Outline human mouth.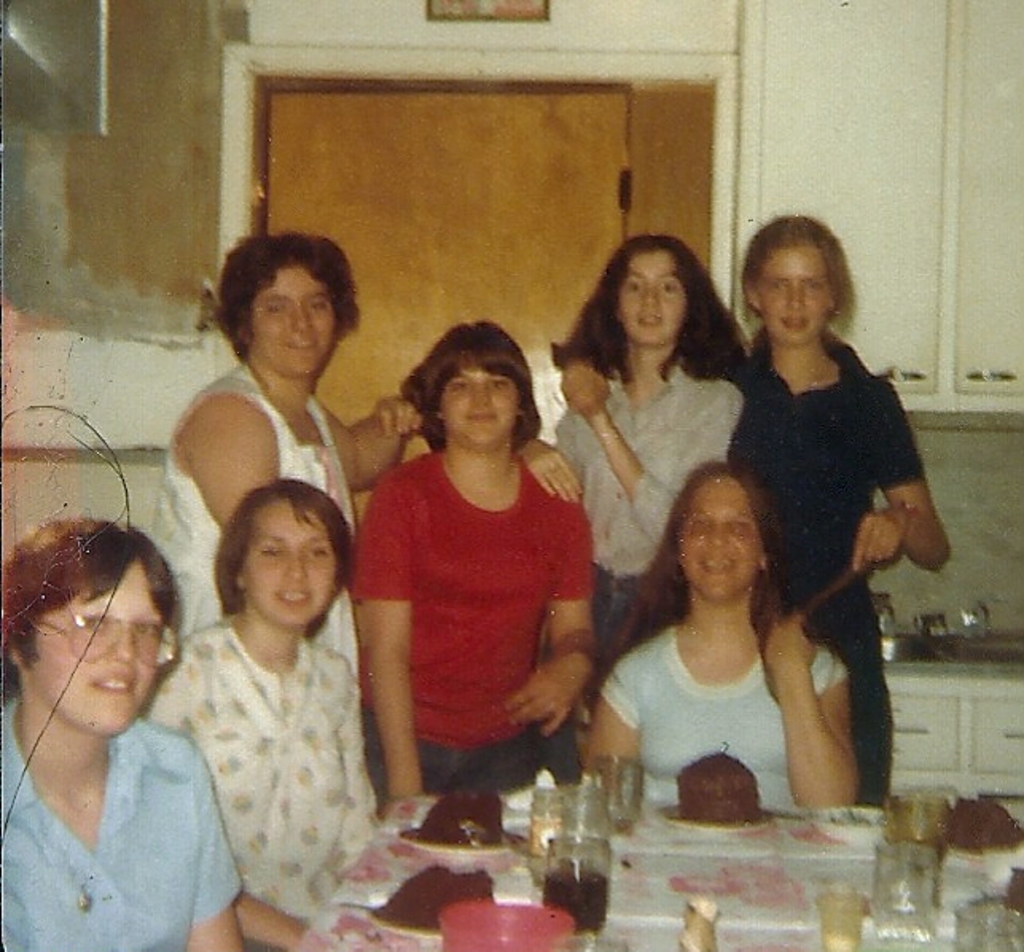
Outline: (276, 587, 312, 610).
